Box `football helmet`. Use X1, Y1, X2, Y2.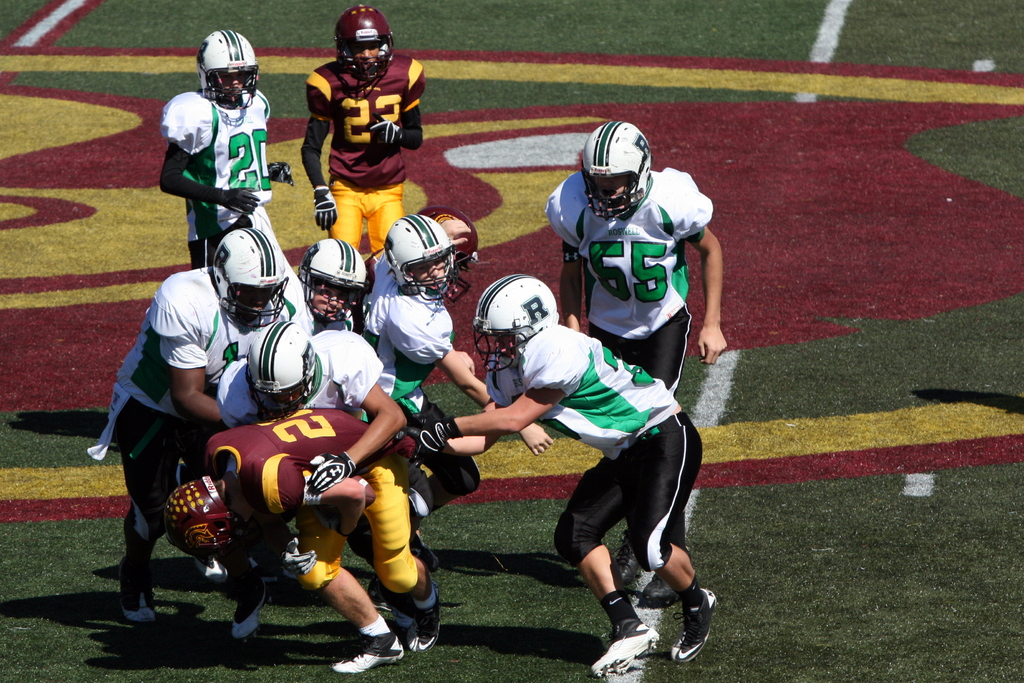
470, 273, 559, 379.
